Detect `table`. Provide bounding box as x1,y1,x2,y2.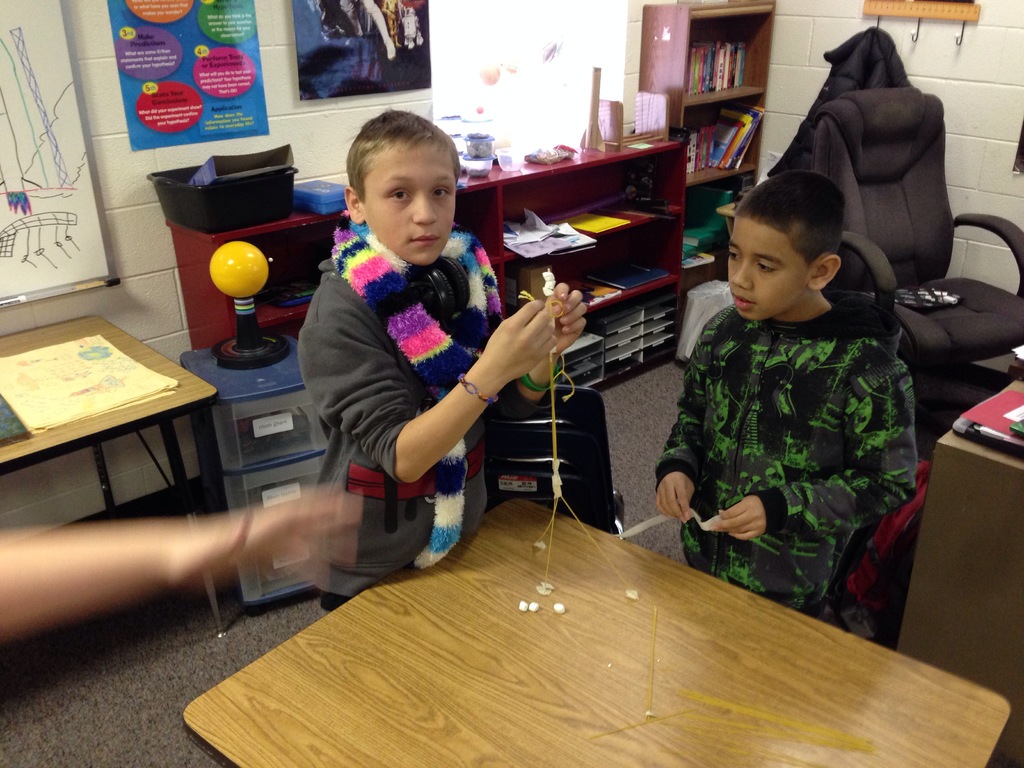
893,378,1023,767.
